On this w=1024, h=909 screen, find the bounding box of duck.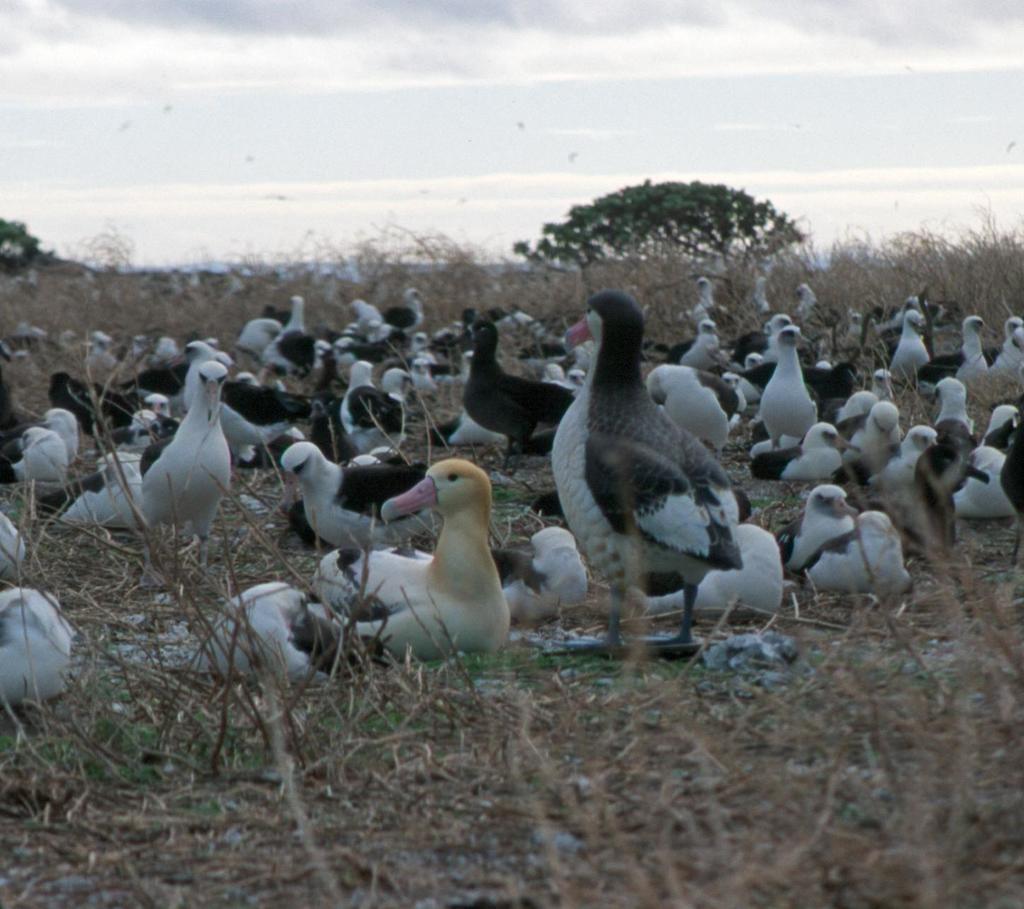
Bounding box: BBox(890, 311, 937, 384).
